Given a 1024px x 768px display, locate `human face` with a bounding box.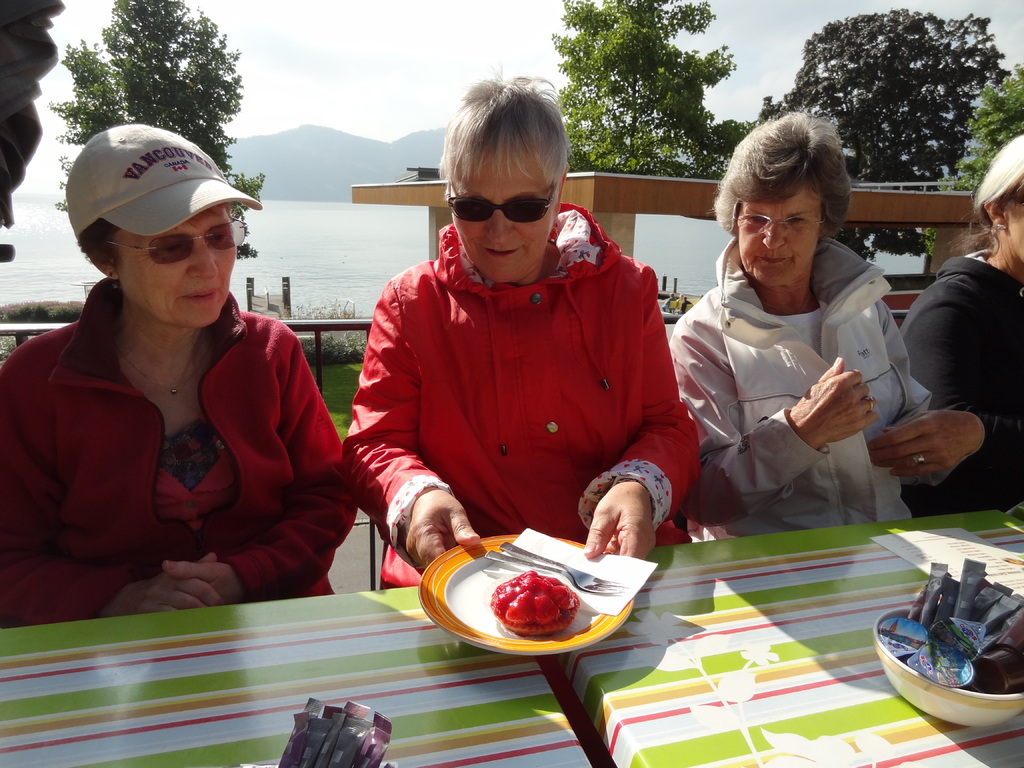
Located: [x1=453, y1=144, x2=557, y2=282].
